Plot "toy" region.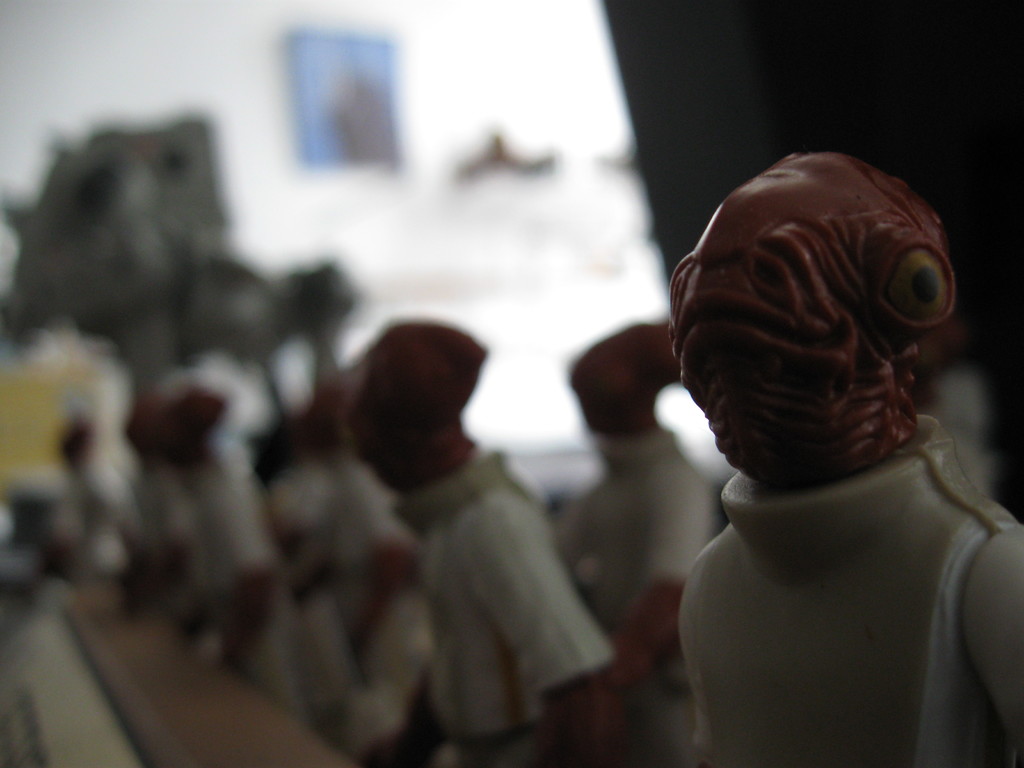
Plotted at [583,131,1018,767].
